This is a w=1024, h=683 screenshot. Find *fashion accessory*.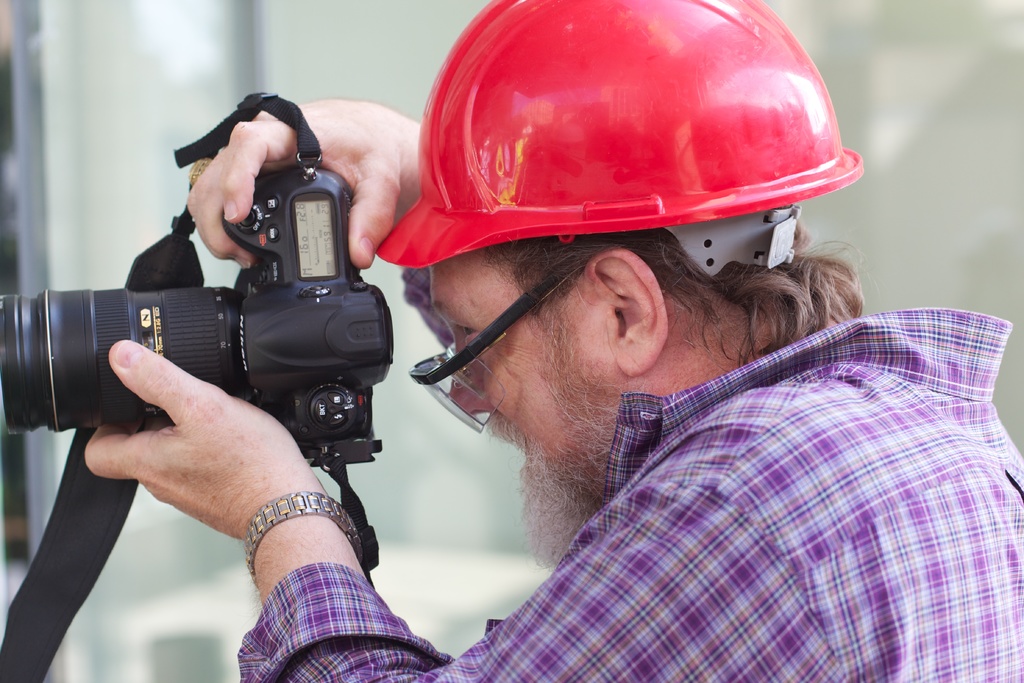
Bounding box: 408/236/611/432.
